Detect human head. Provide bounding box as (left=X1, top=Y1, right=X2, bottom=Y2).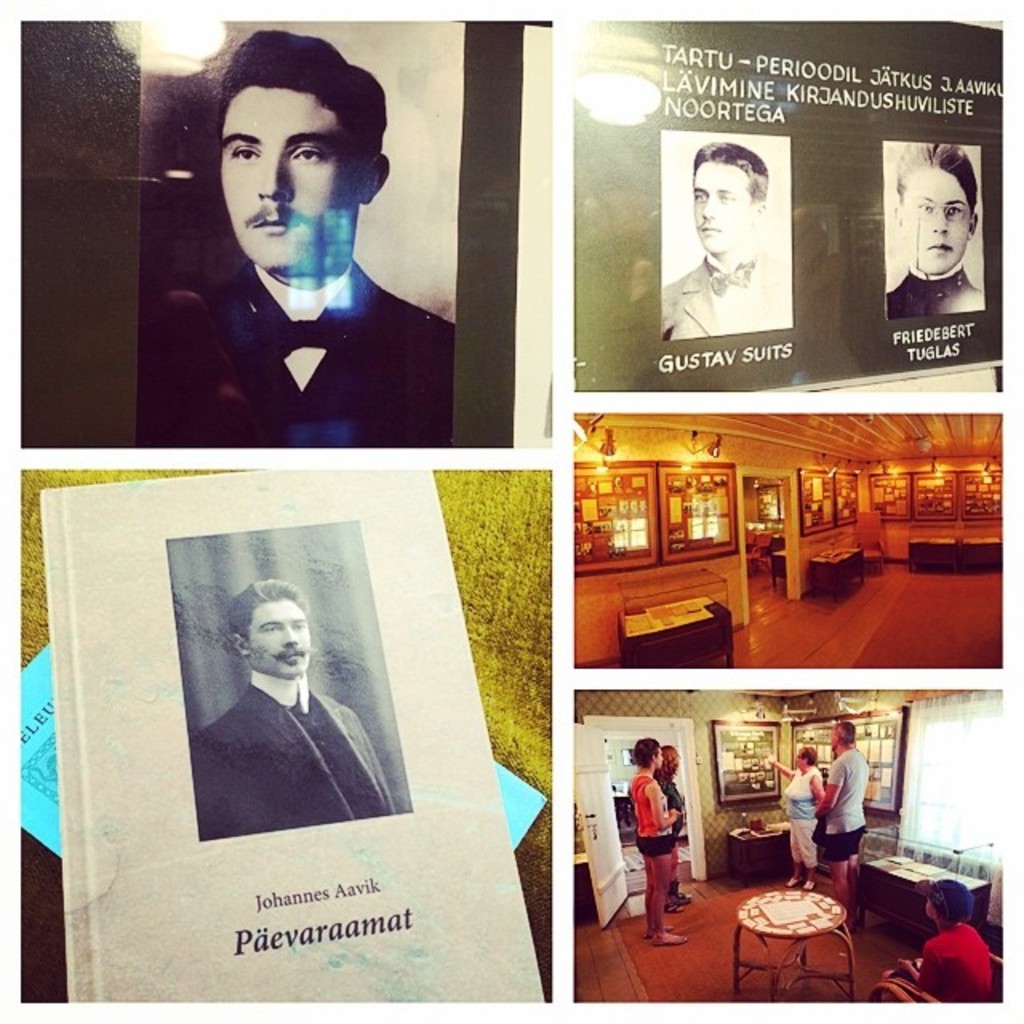
(left=890, top=141, right=979, bottom=272).
